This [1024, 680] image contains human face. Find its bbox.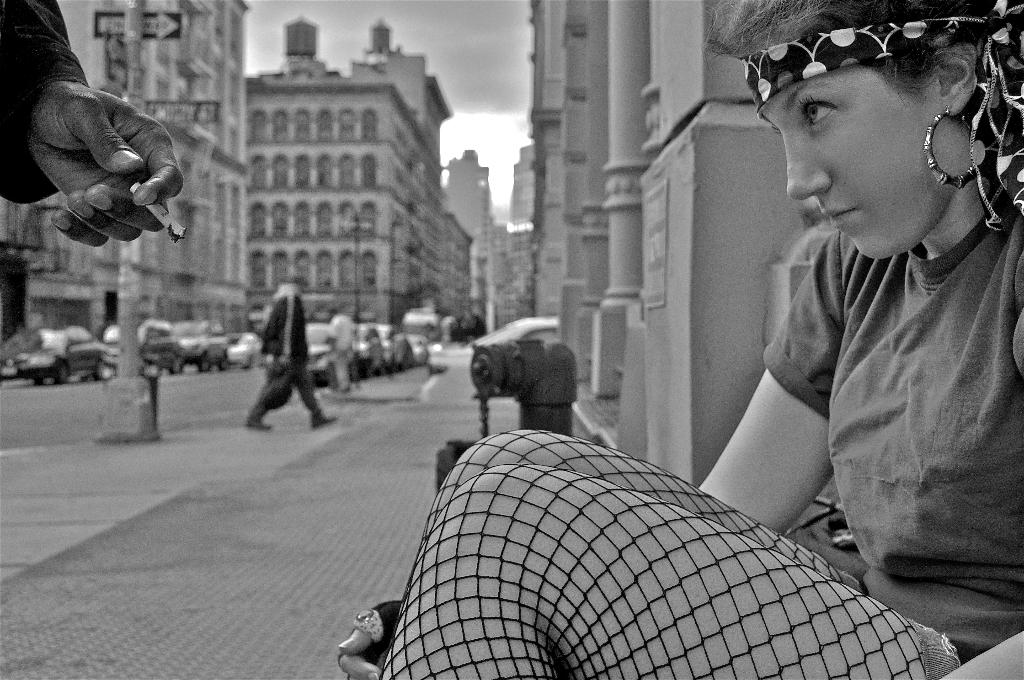
{"x1": 755, "y1": 68, "x2": 948, "y2": 263}.
